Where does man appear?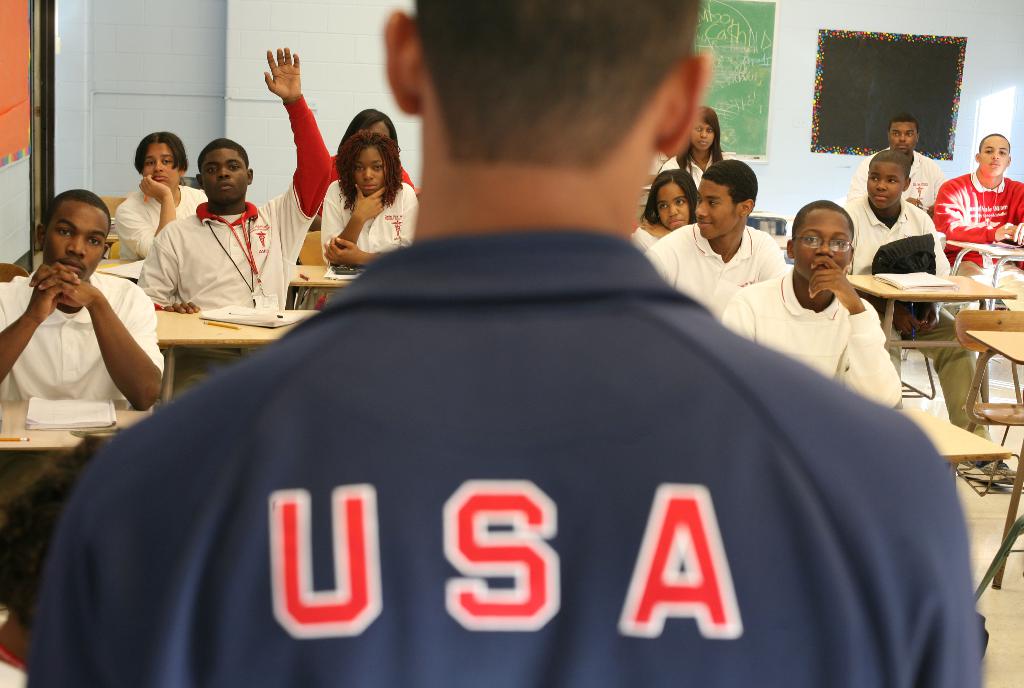
Appears at (left=721, top=198, right=904, bottom=409).
